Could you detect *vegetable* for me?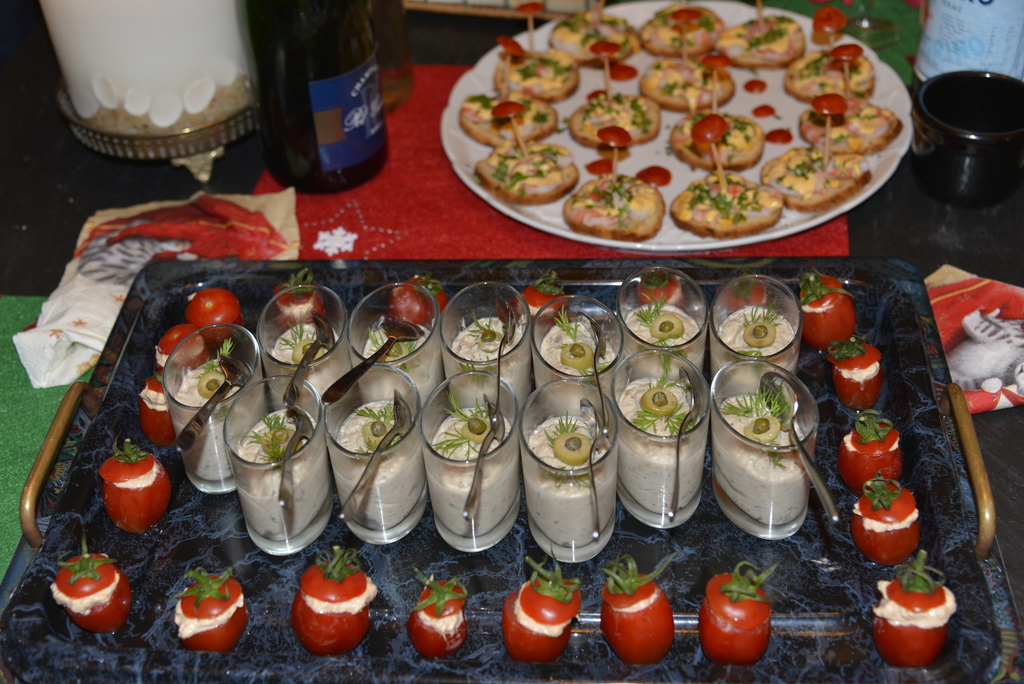
Detection result: {"x1": 887, "y1": 555, "x2": 948, "y2": 612}.
